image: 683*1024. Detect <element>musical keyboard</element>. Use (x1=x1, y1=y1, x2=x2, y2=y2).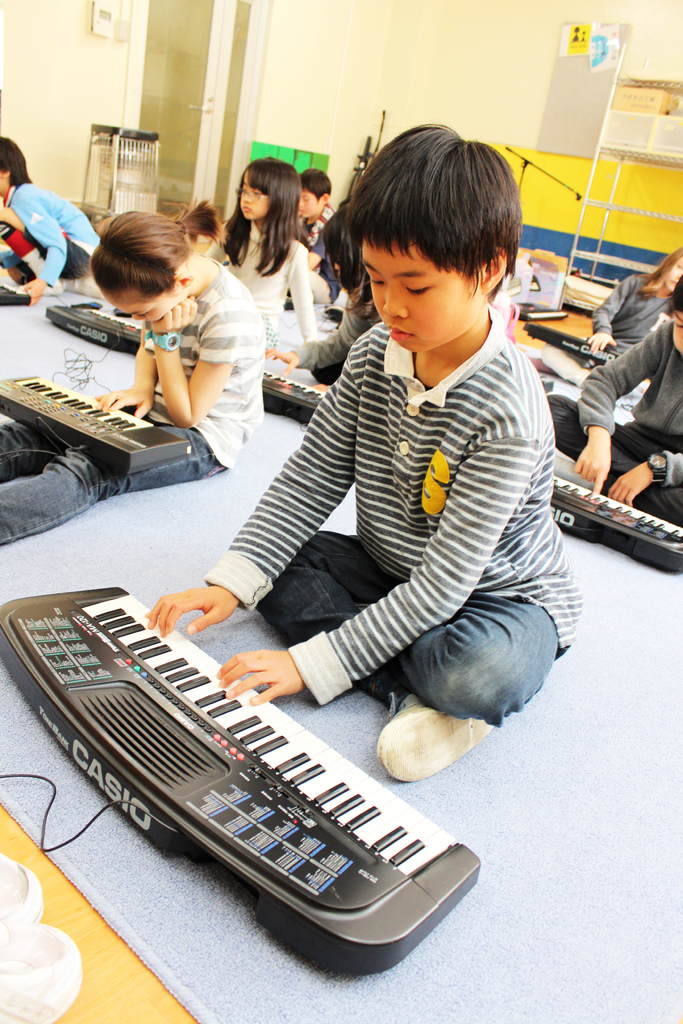
(x1=0, y1=284, x2=29, y2=305).
